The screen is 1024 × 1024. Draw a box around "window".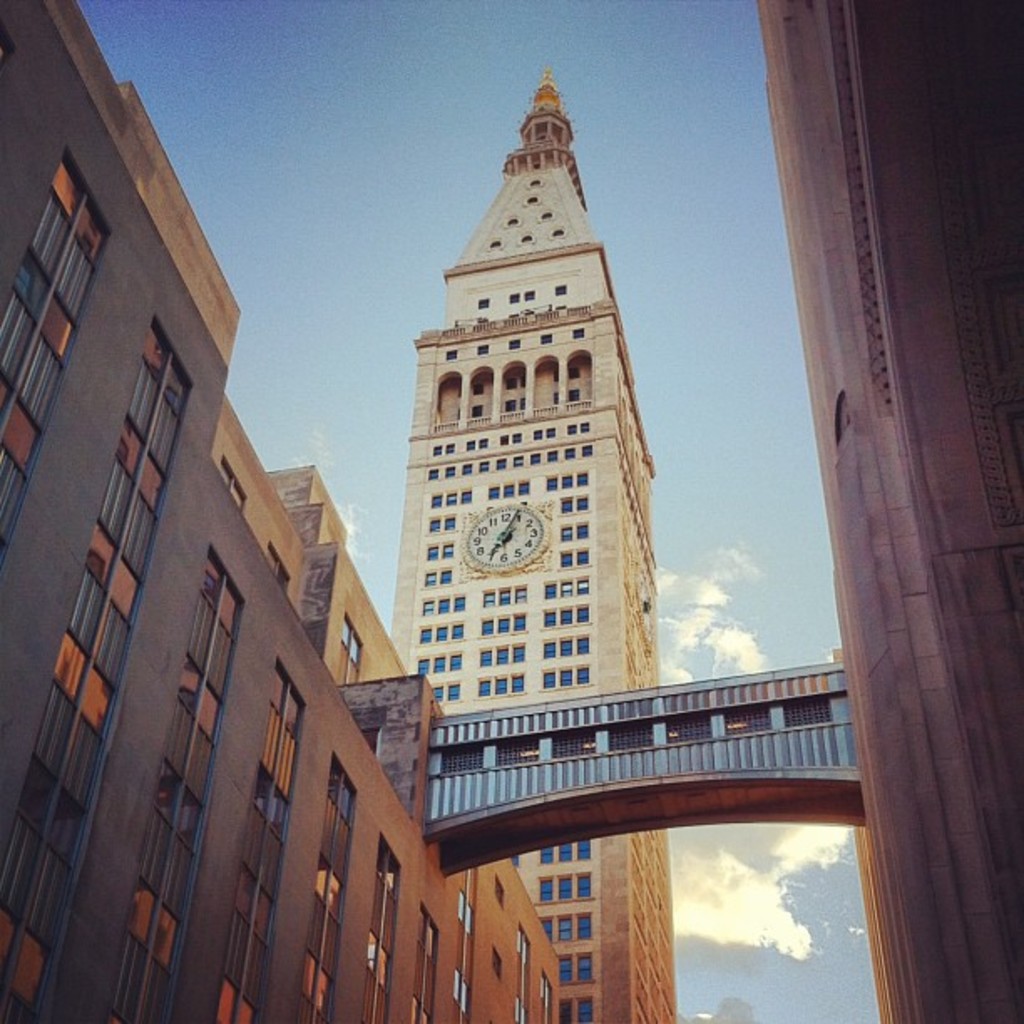
box(0, 149, 109, 571).
